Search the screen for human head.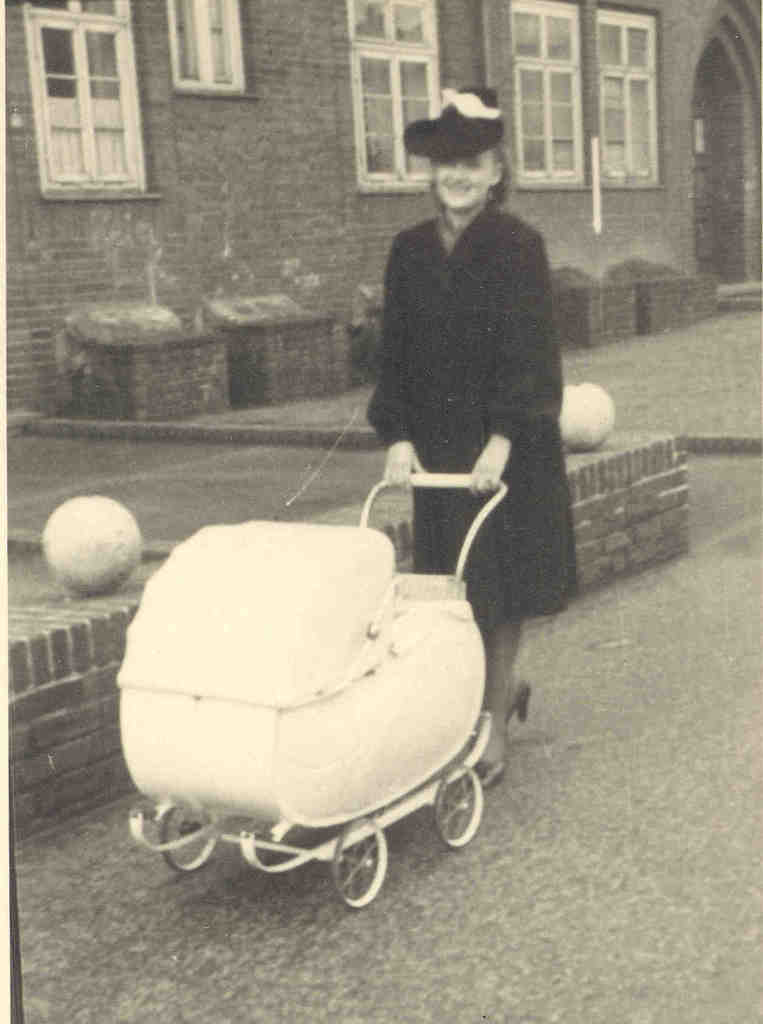
Found at 425:114:522:208.
